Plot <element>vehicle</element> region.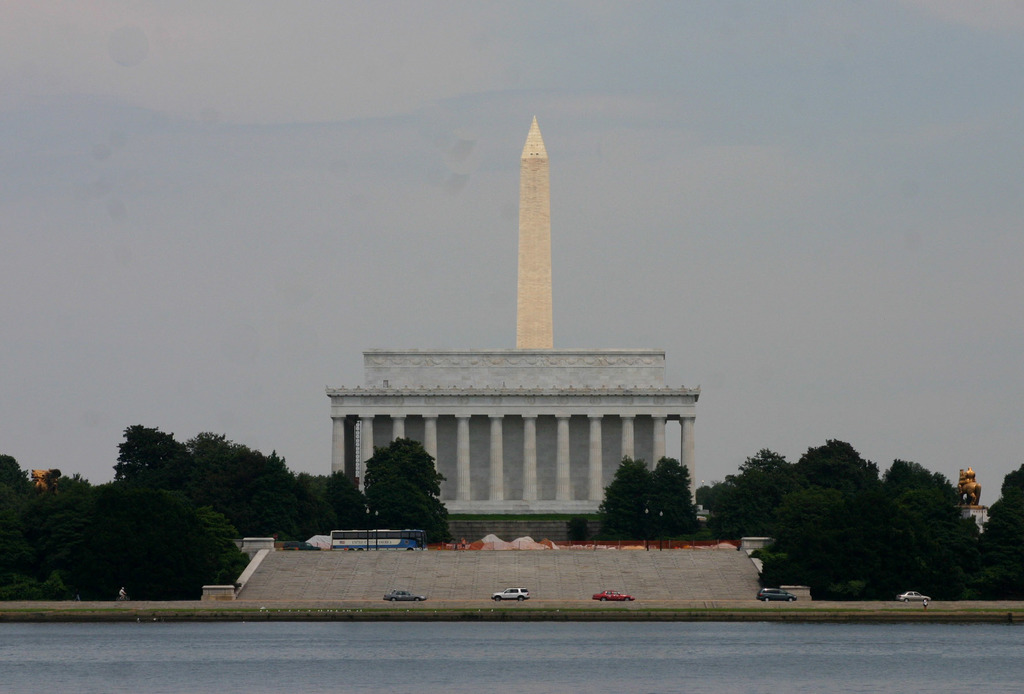
Plotted at detection(588, 588, 635, 605).
